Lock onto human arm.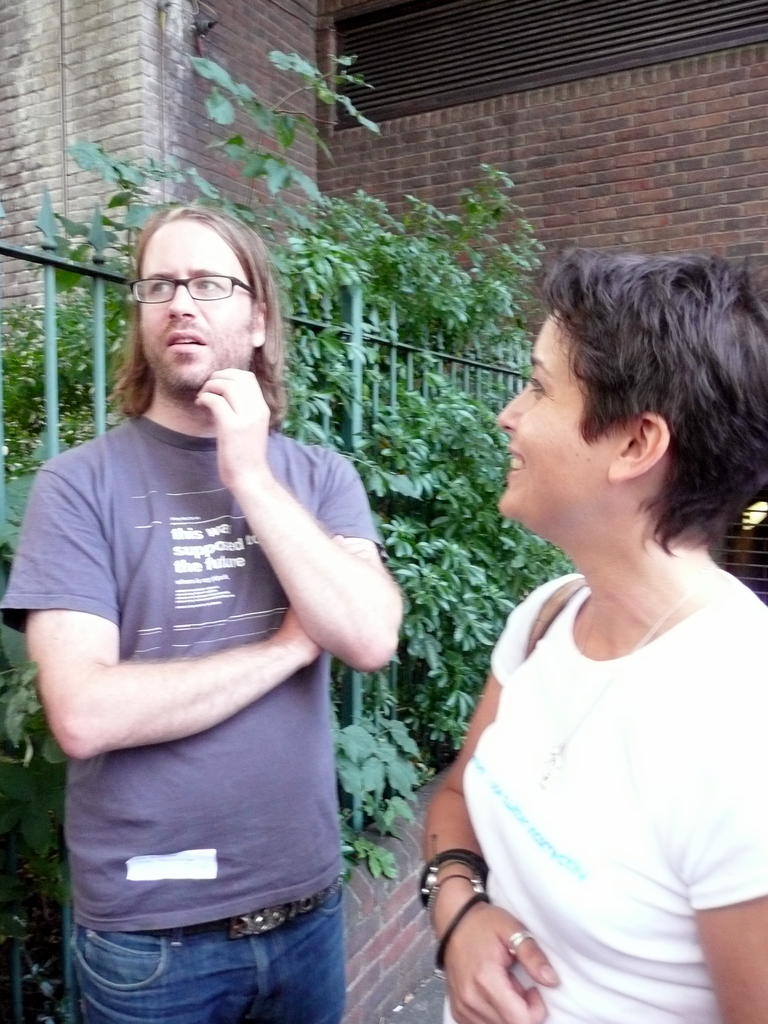
Locked: [48, 588, 292, 775].
